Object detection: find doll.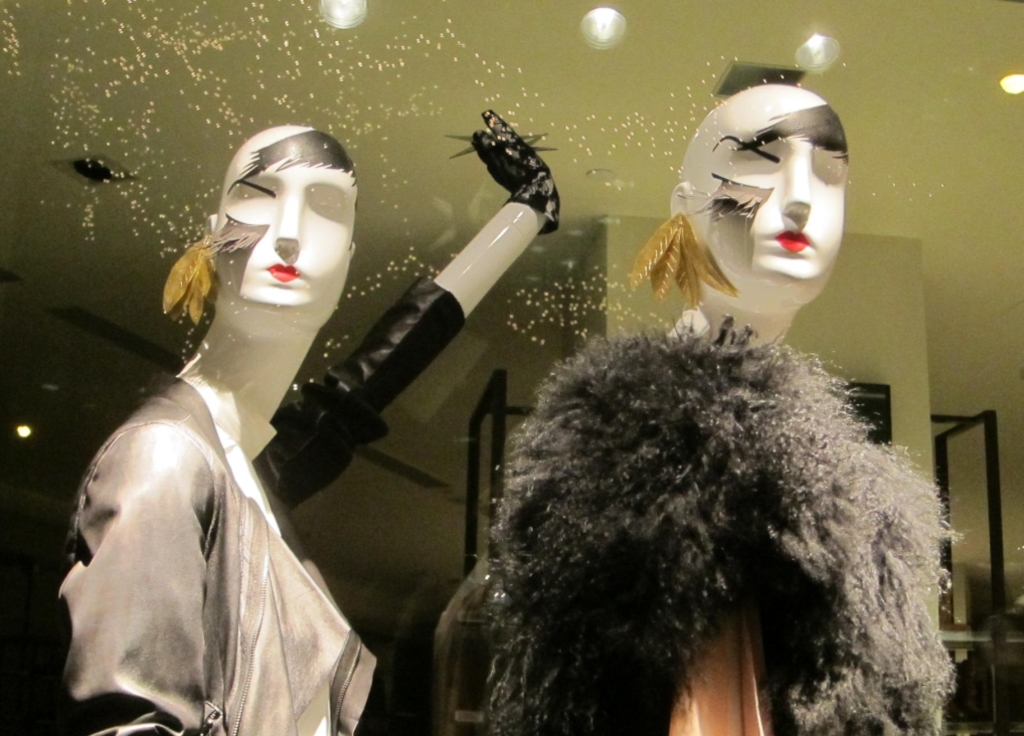
(x1=42, y1=115, x2=553, y2=735).
